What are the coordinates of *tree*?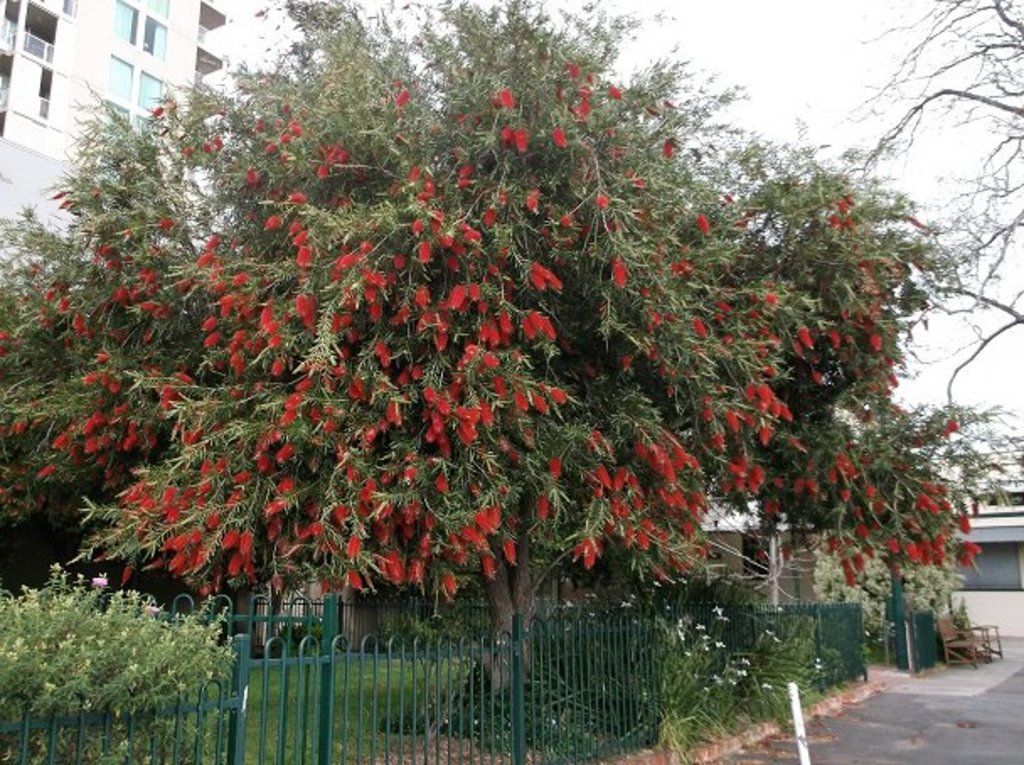
834:0:1022:408.
